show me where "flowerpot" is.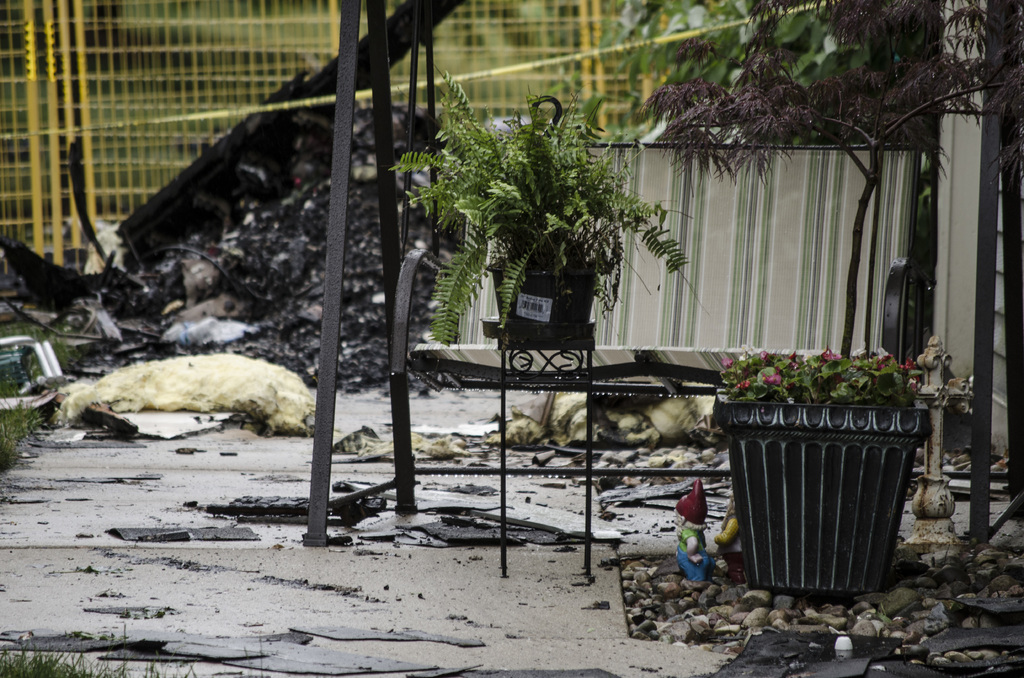
"flowerpot" is at l=709, t=334, r=918, b=614.
